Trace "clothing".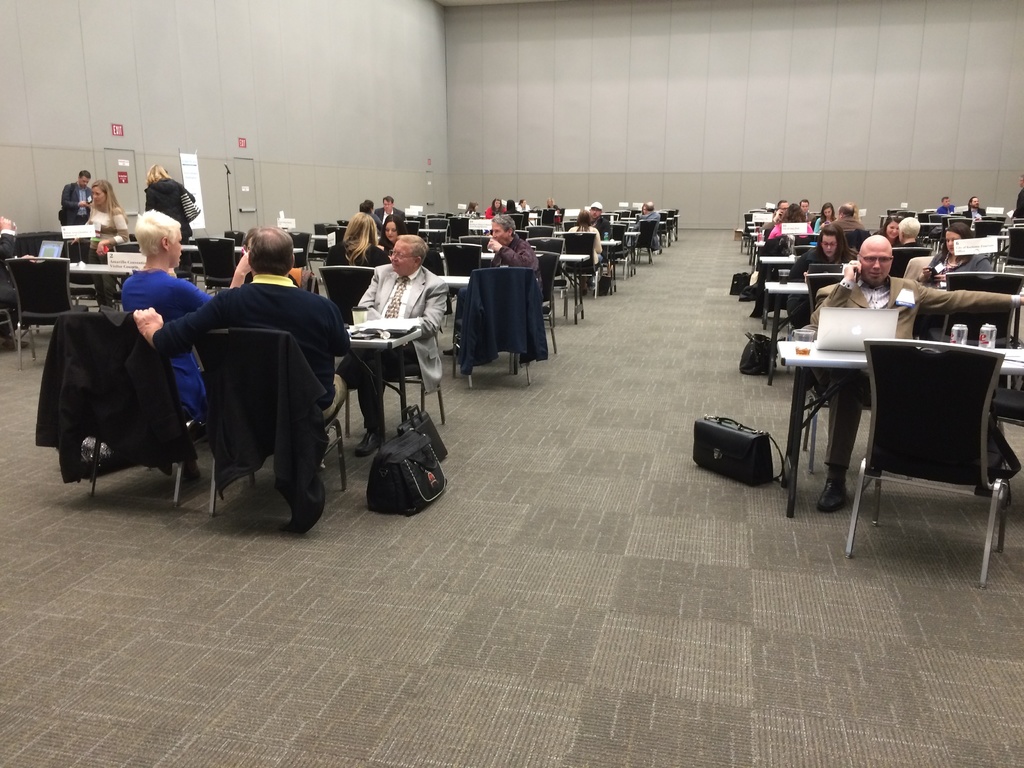
Traced to <region>321, 237, 386, 271</region>.
